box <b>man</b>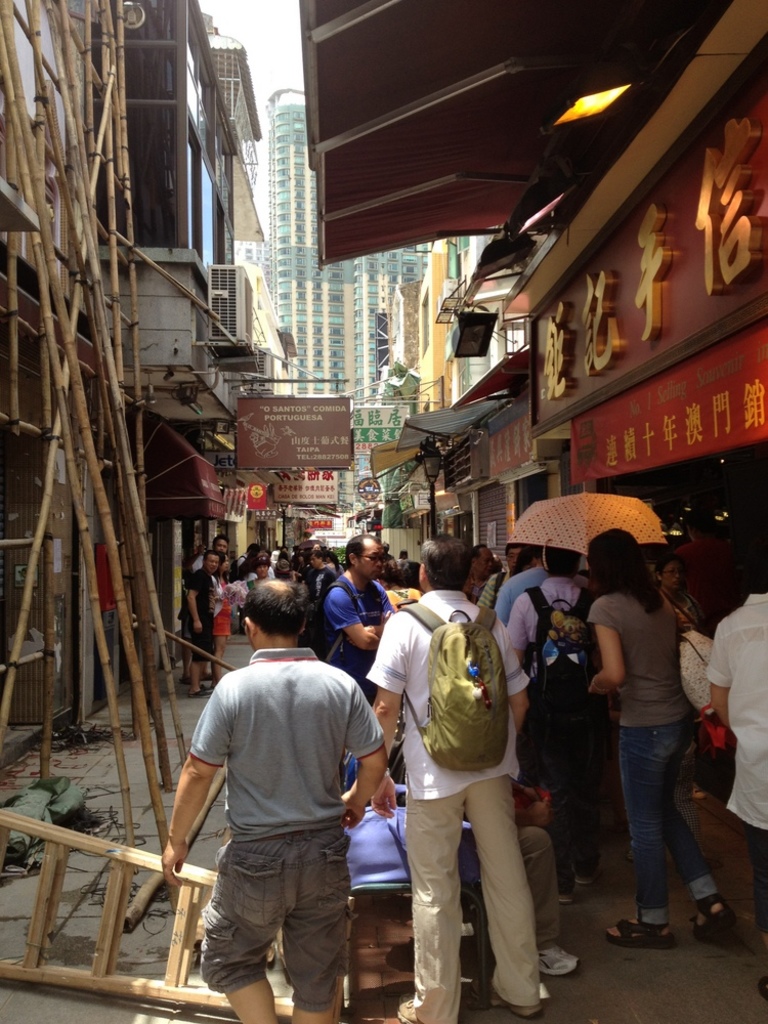
(496,544,589,626)
